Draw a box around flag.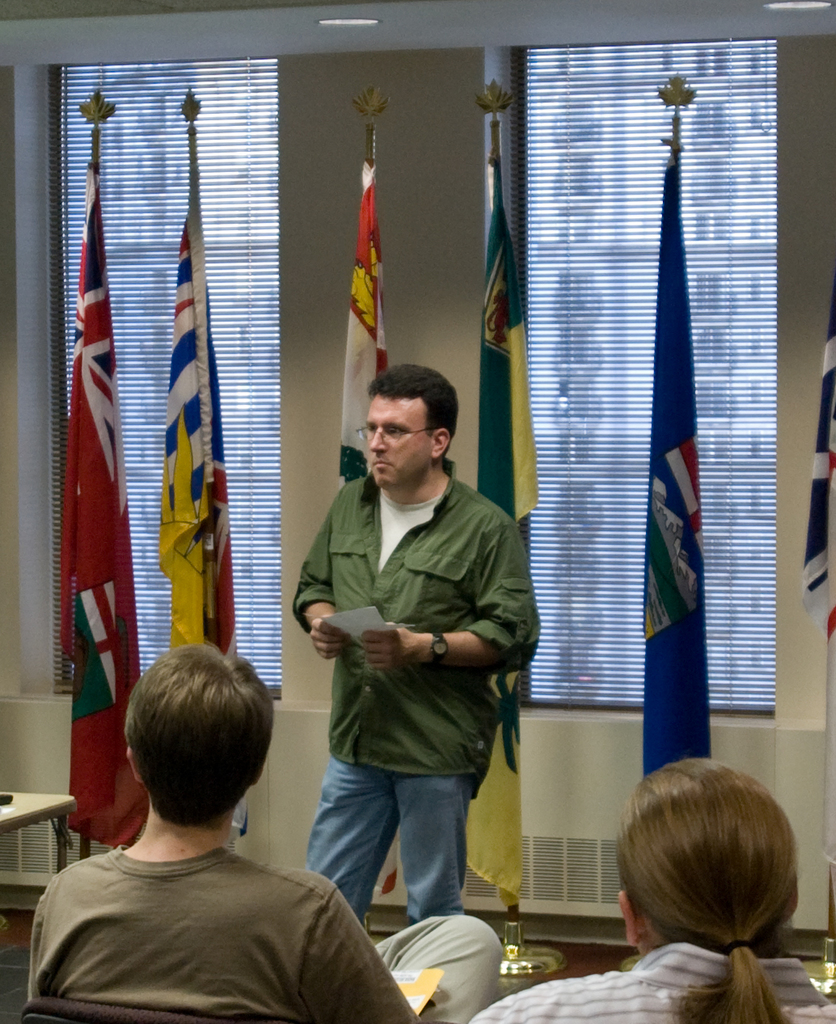
rect(464, 196, 528, 922).
